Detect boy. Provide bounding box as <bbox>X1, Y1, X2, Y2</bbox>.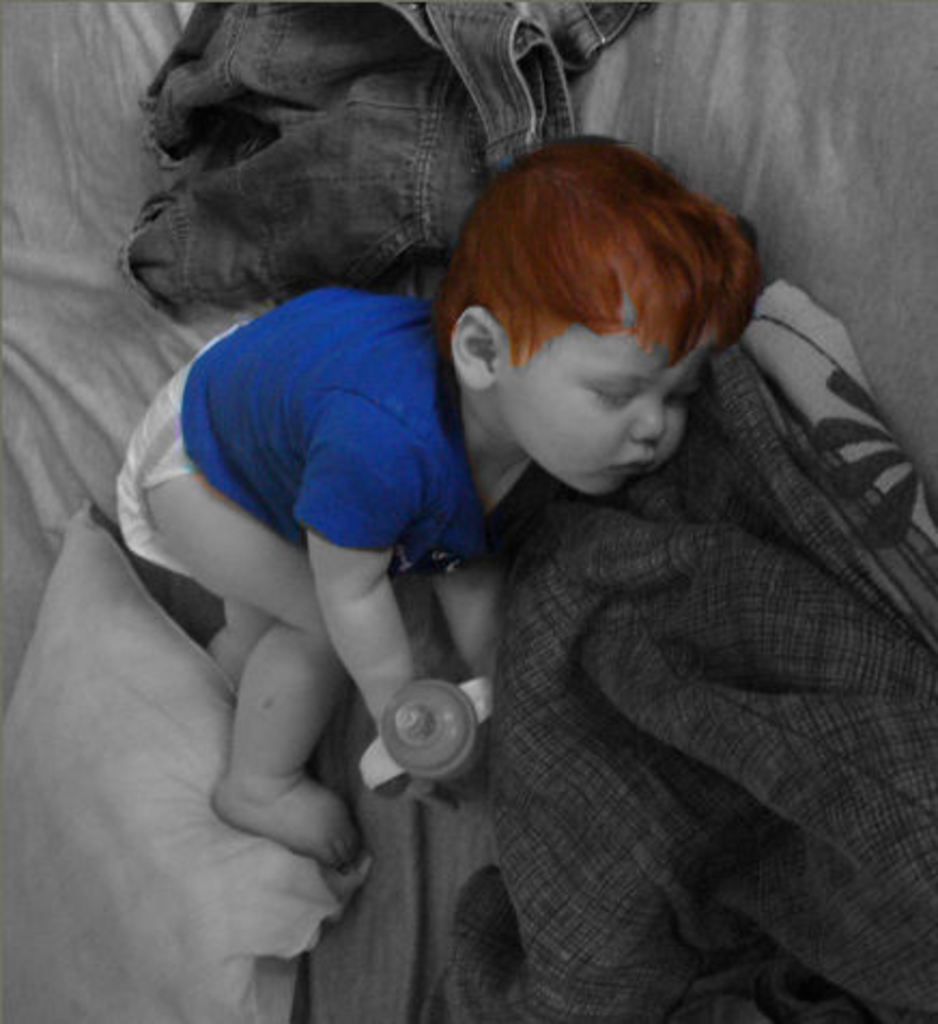
<bbox>118, 129, 764, 869</bbox>.
